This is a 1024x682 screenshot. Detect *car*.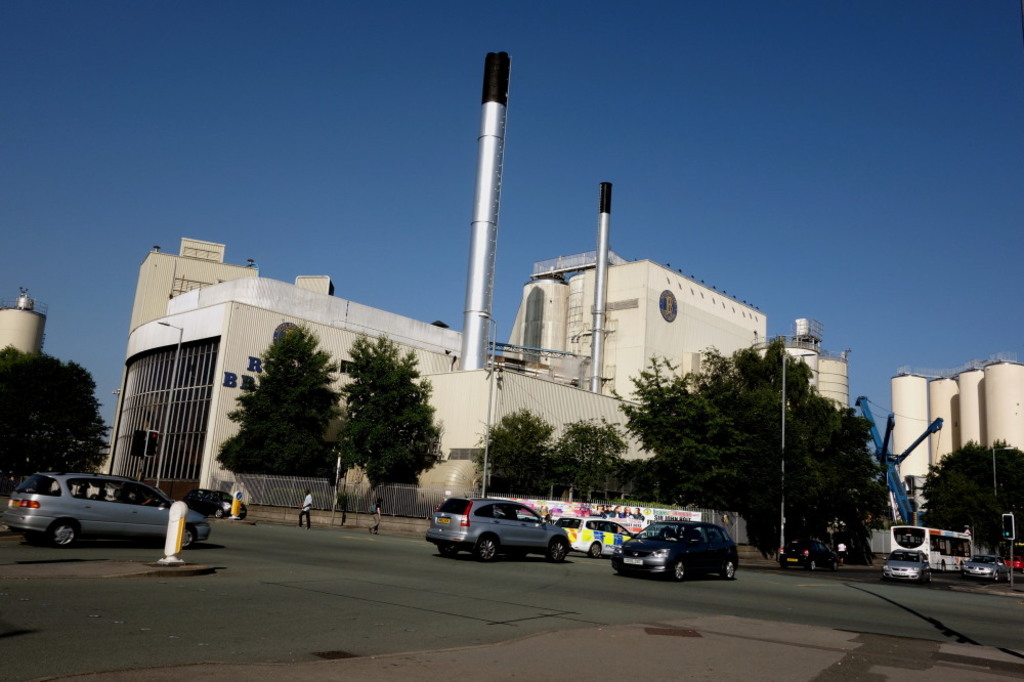
[1007, 551, 1023, 568].
